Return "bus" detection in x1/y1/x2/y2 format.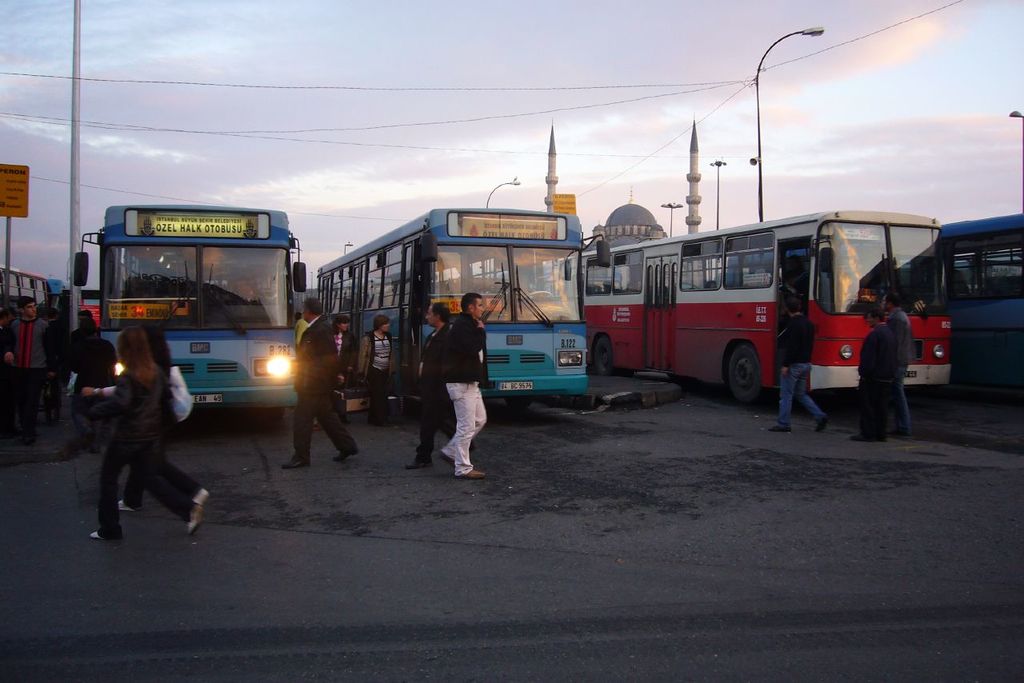
70/204/311/421.
